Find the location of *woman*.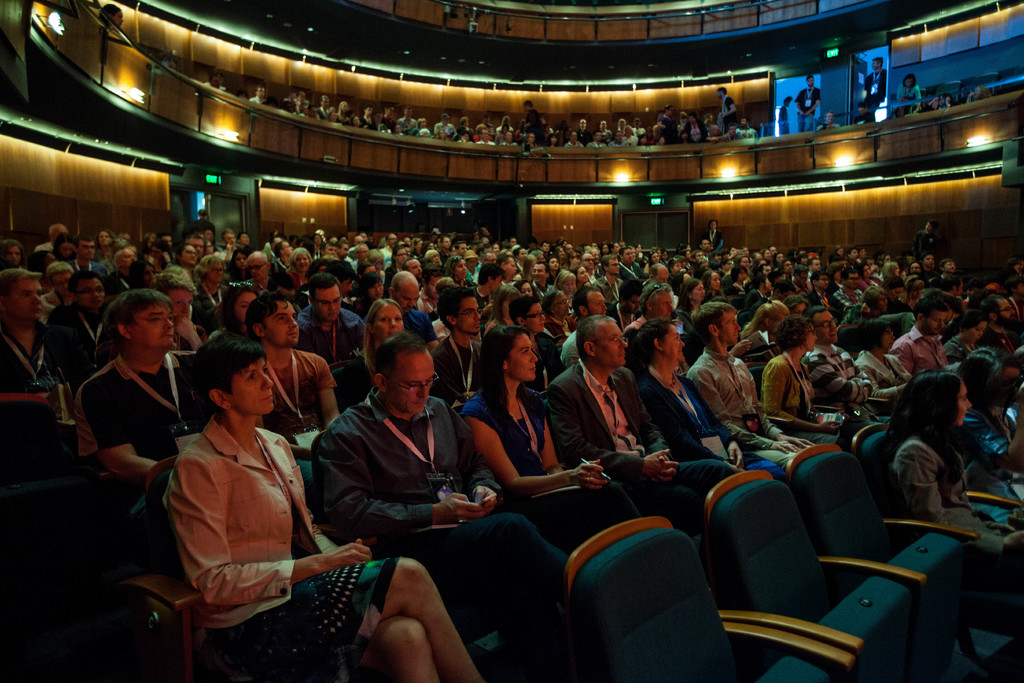
Location: (893, 74, 926, 103).
